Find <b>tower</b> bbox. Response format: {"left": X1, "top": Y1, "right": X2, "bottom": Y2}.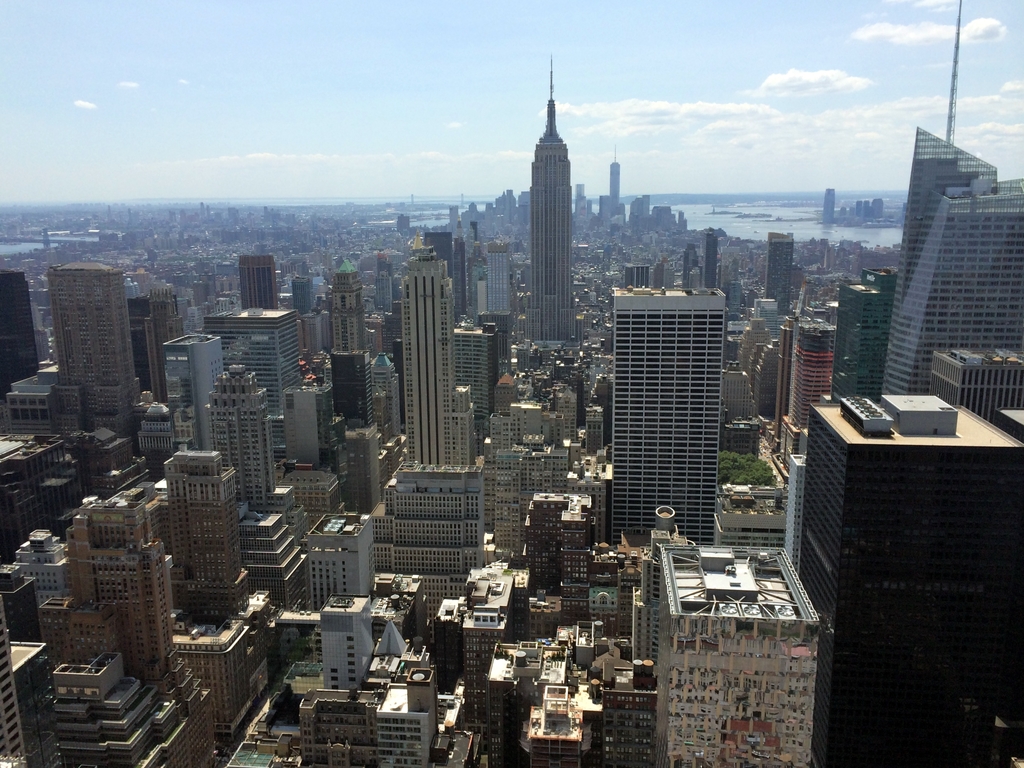
{"left": 525, "top": 490, "right": 611, "bottom": 576}.
